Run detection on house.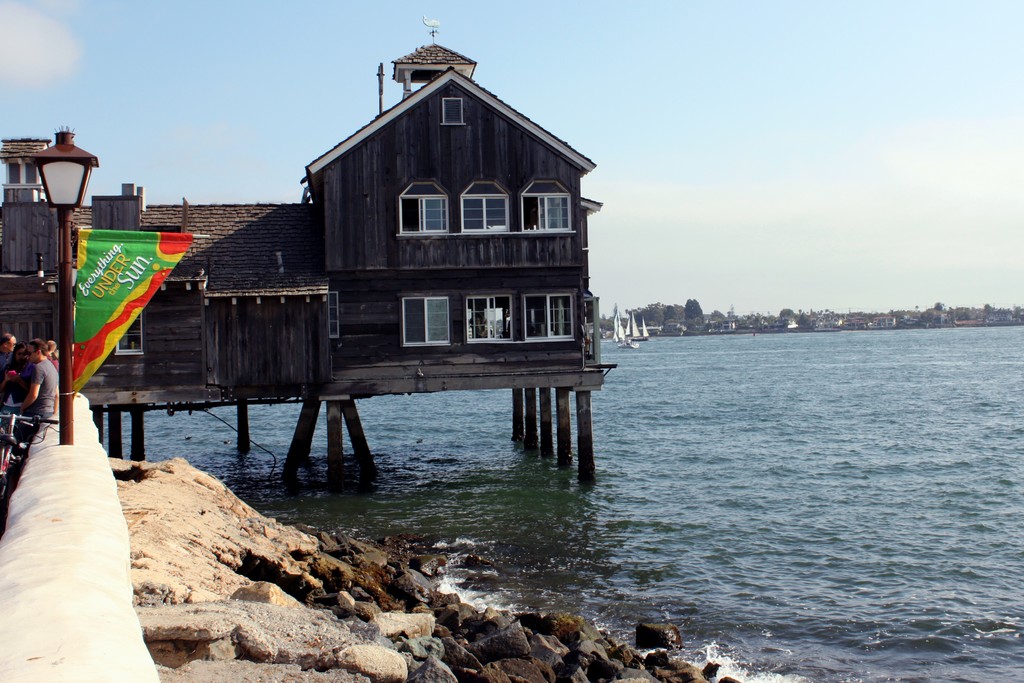
Result: bbox=(0, 204, 332, 402).
